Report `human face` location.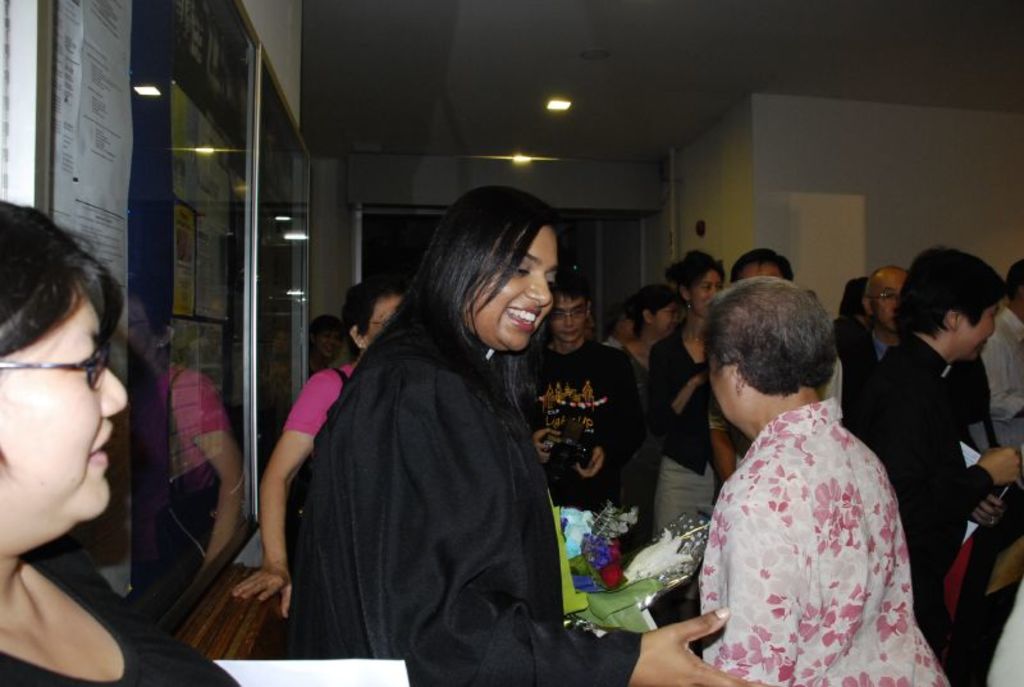
Report: bbox(468, 228, 557, 352).
